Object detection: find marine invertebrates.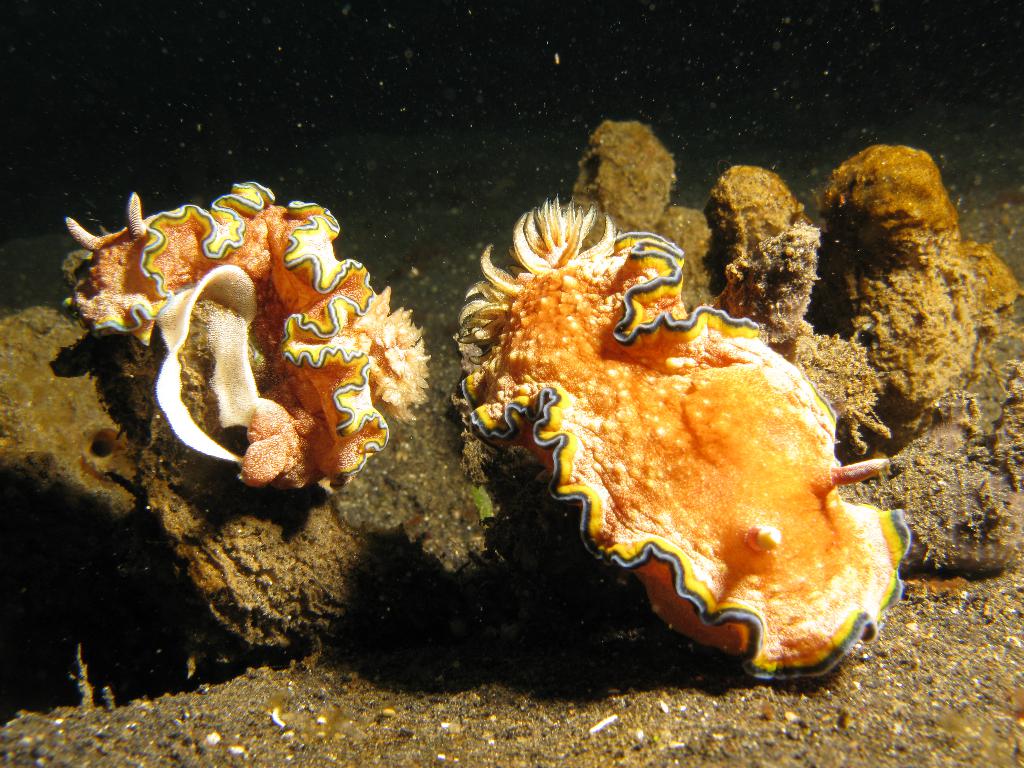
(x1=787, y1=309, x2=909, y2=467).
